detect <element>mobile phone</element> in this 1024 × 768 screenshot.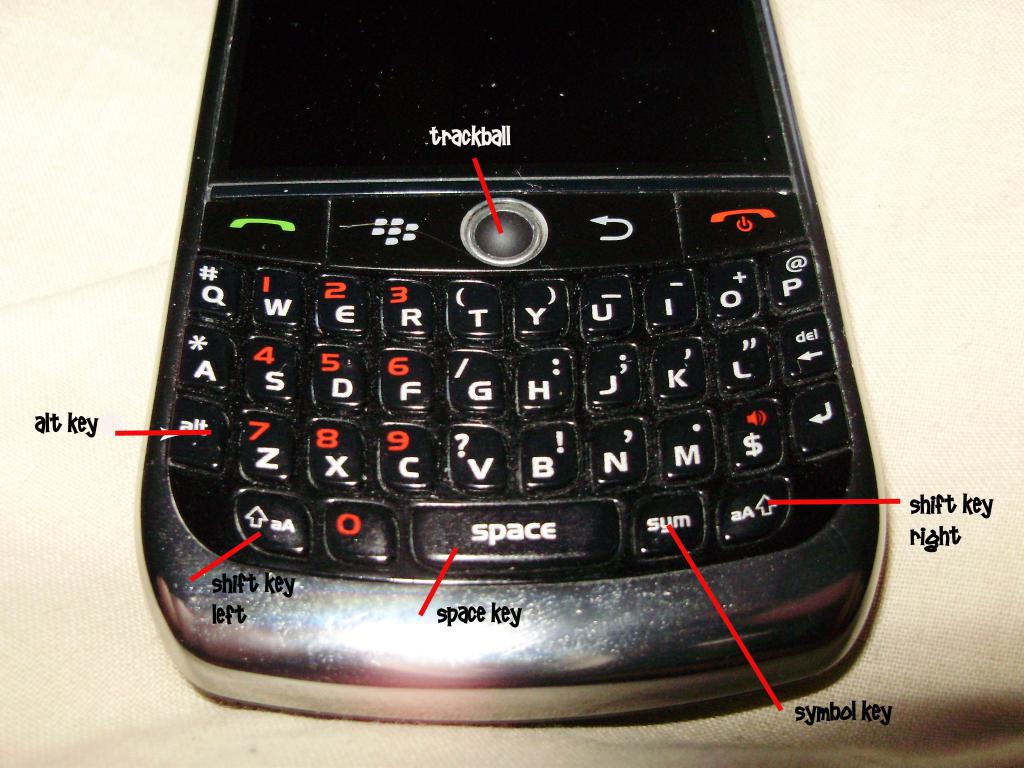
Detection: bbox=[132, 0, 897, 735].
